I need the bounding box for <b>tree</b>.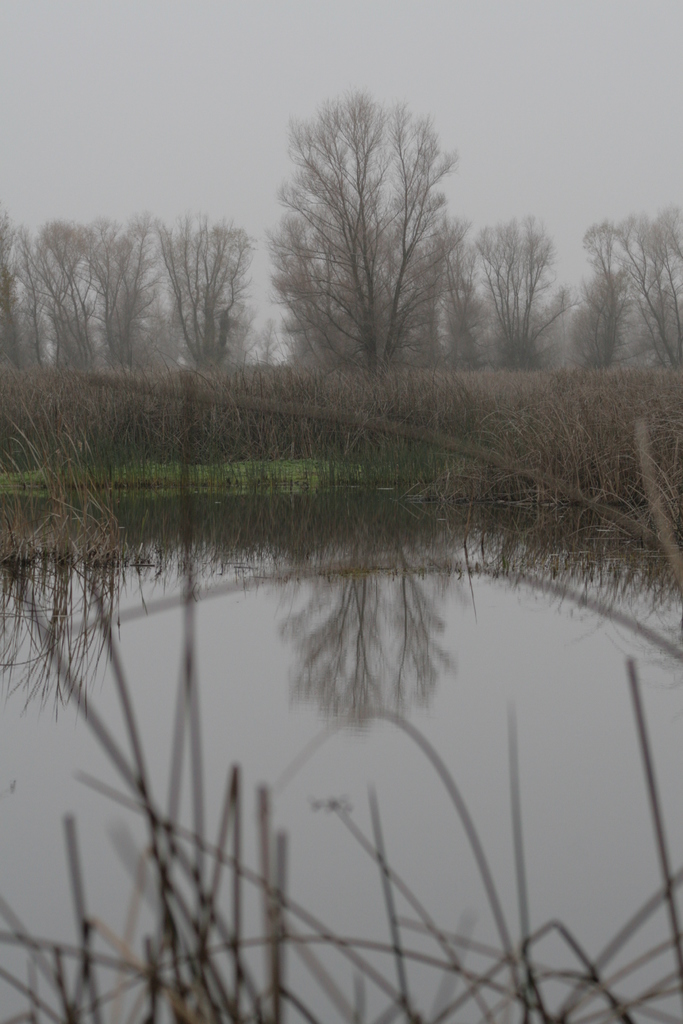
Here it is: BBox(609, 200, 682, 374).
